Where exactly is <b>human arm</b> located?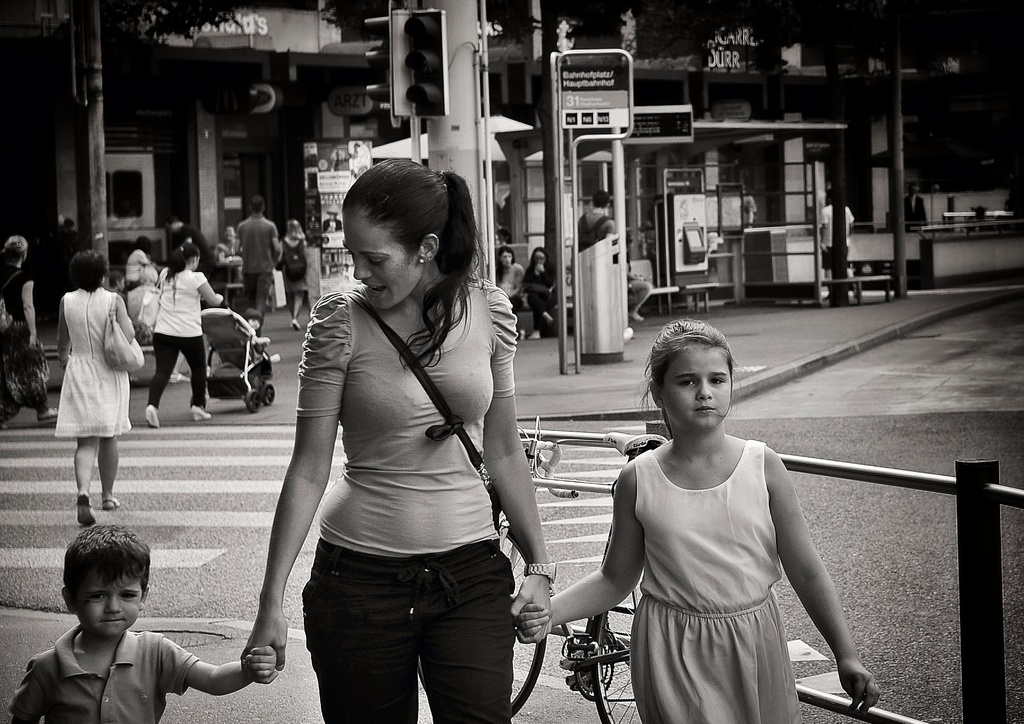
Its bounding box is (8,656,47,723).
